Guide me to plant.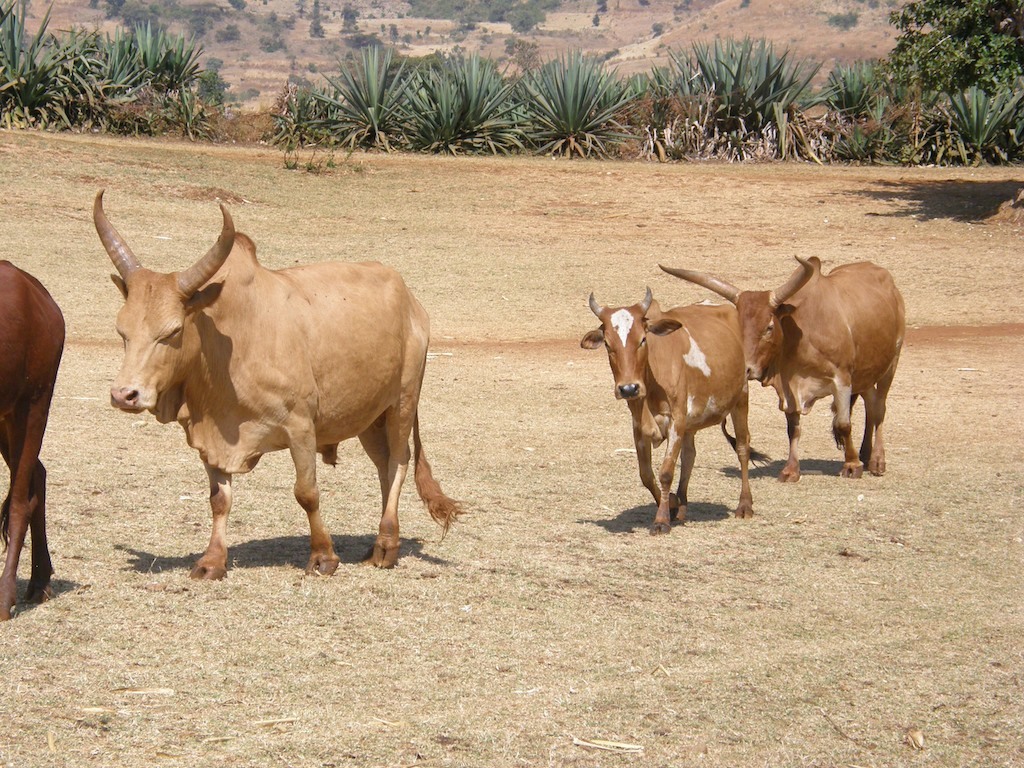
Guidance: select_region(691, 31, 838, 168).
